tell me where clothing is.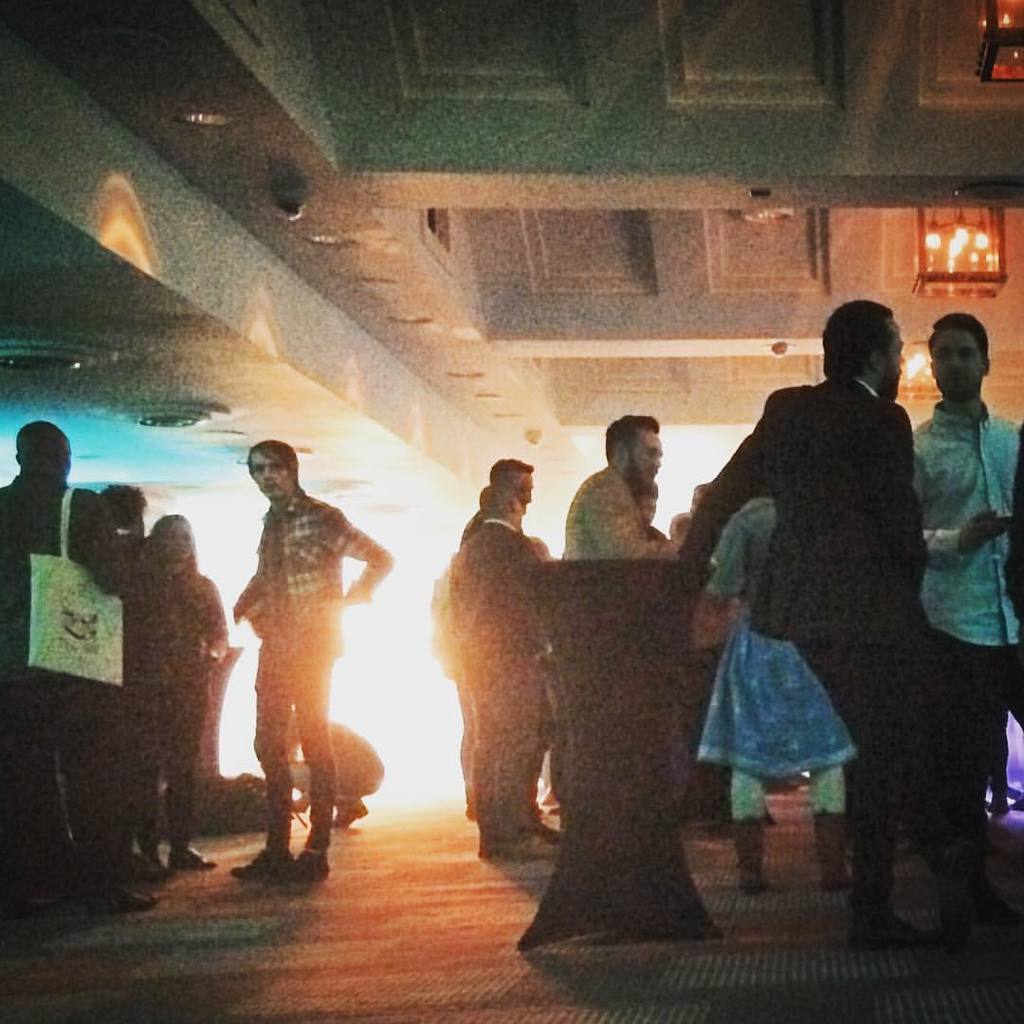
clothing is at box(141, 557, 226, 866).
